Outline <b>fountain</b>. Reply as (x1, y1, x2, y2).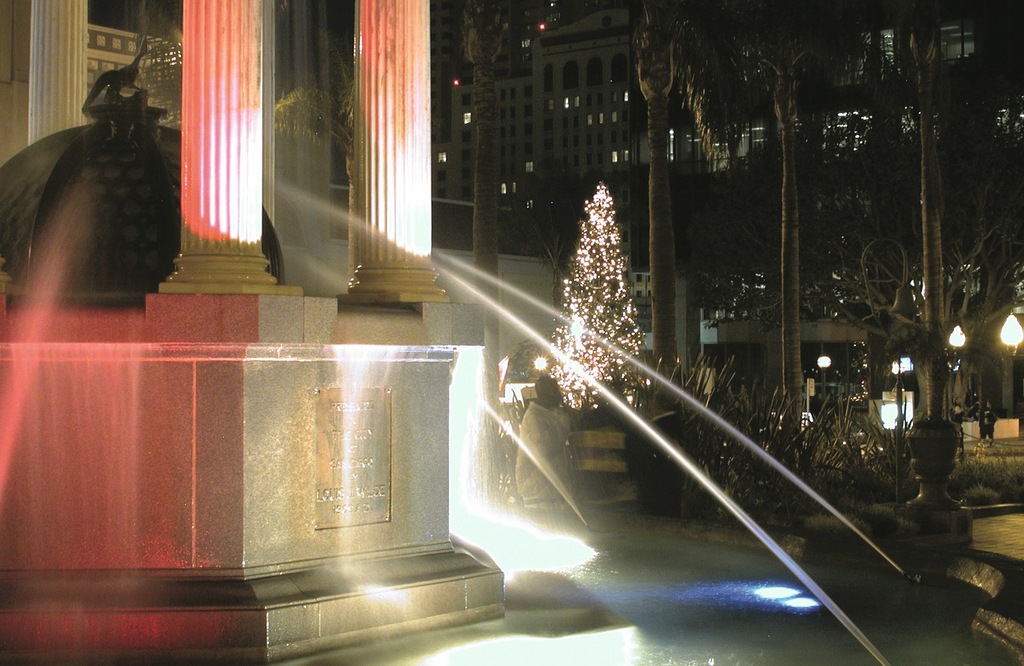
(48, 92, 909, 648).
